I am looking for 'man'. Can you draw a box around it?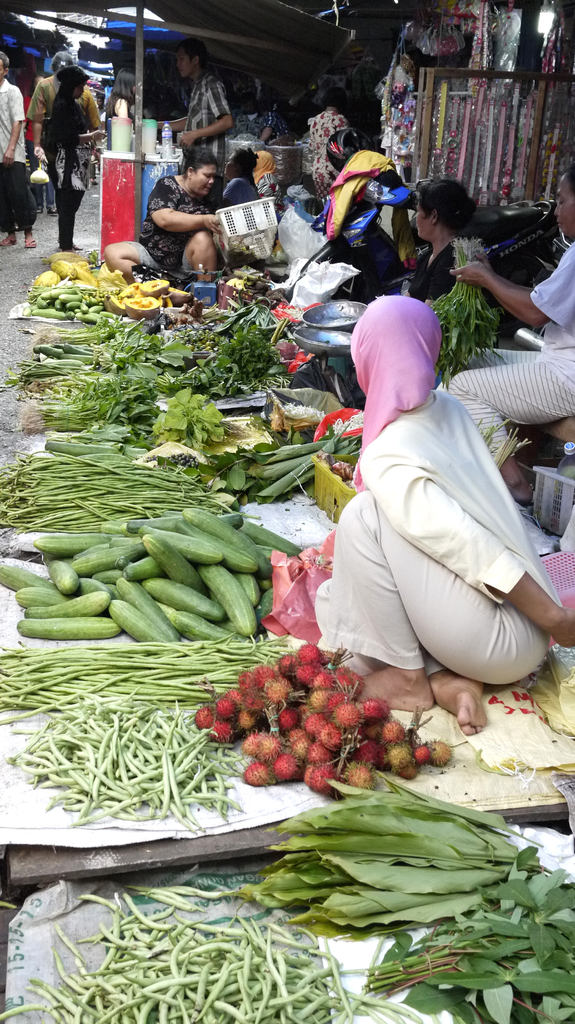
Sure, the bounding box is 166/45/240/157.
